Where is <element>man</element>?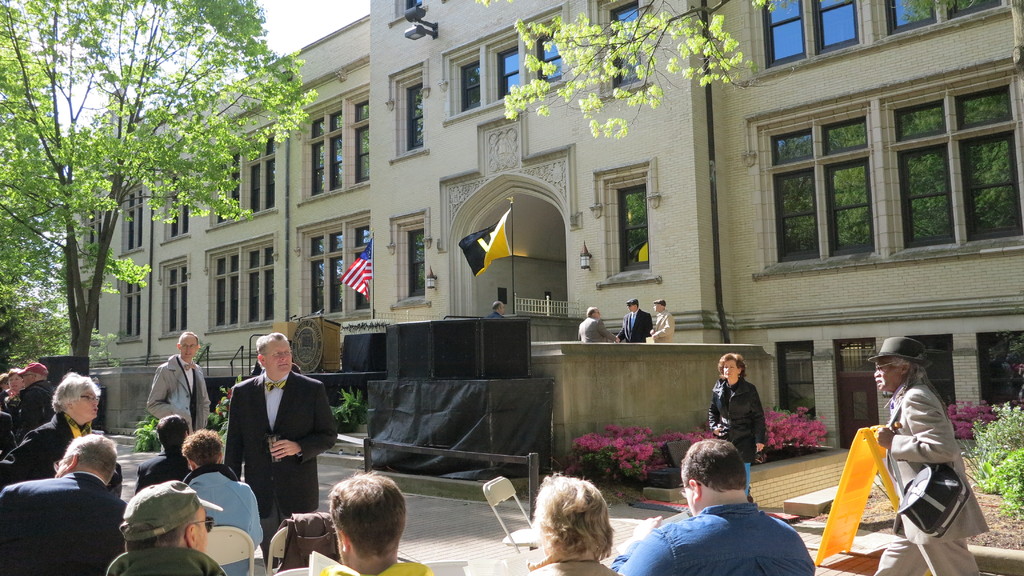
crop(625, 445, 820, 575).
